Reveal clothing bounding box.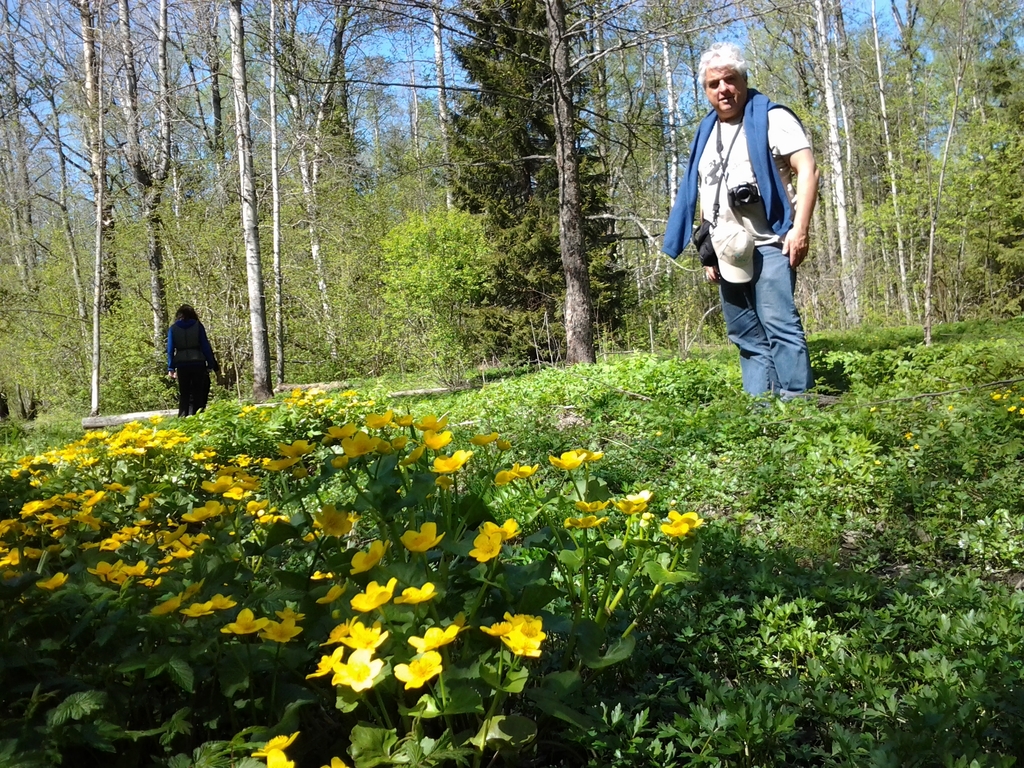
Revealed: bbox=(167, 314, 212, 420).
